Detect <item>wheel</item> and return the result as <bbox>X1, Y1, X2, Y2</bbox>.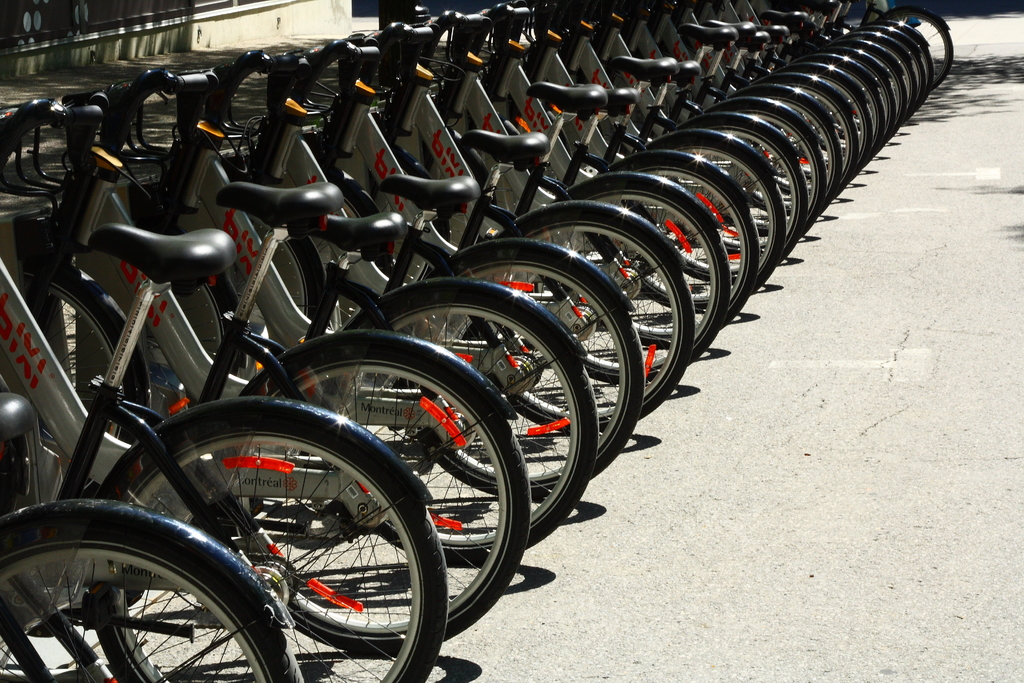
<bbox>79, 251, 244, 422</bbox>.
